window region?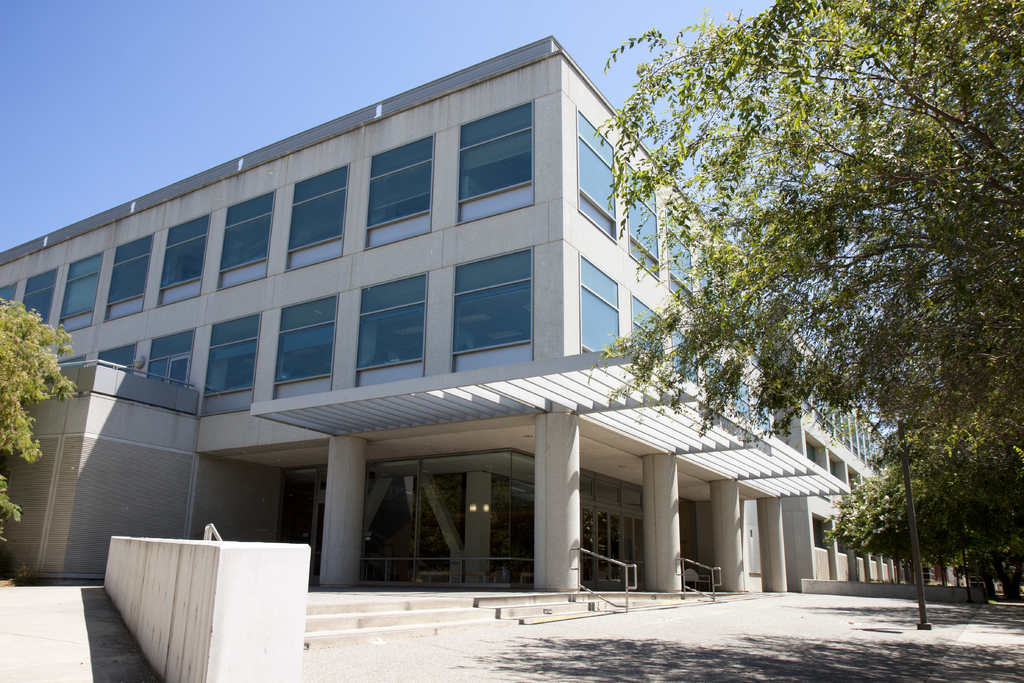
(367, 135, 431, 241)
